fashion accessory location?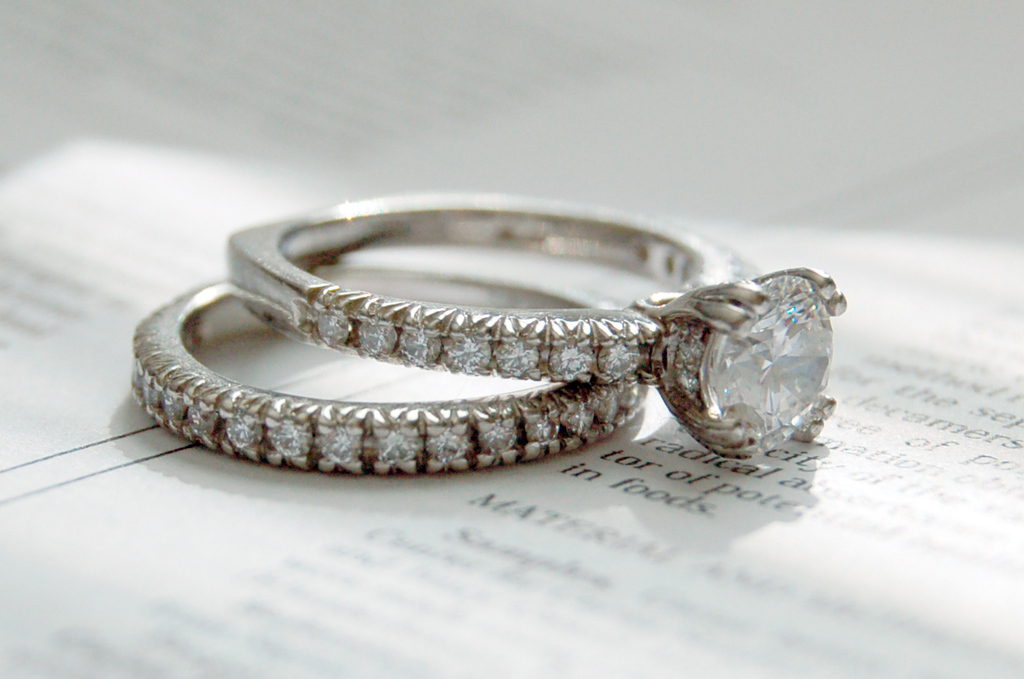
[130,266,638,480]
